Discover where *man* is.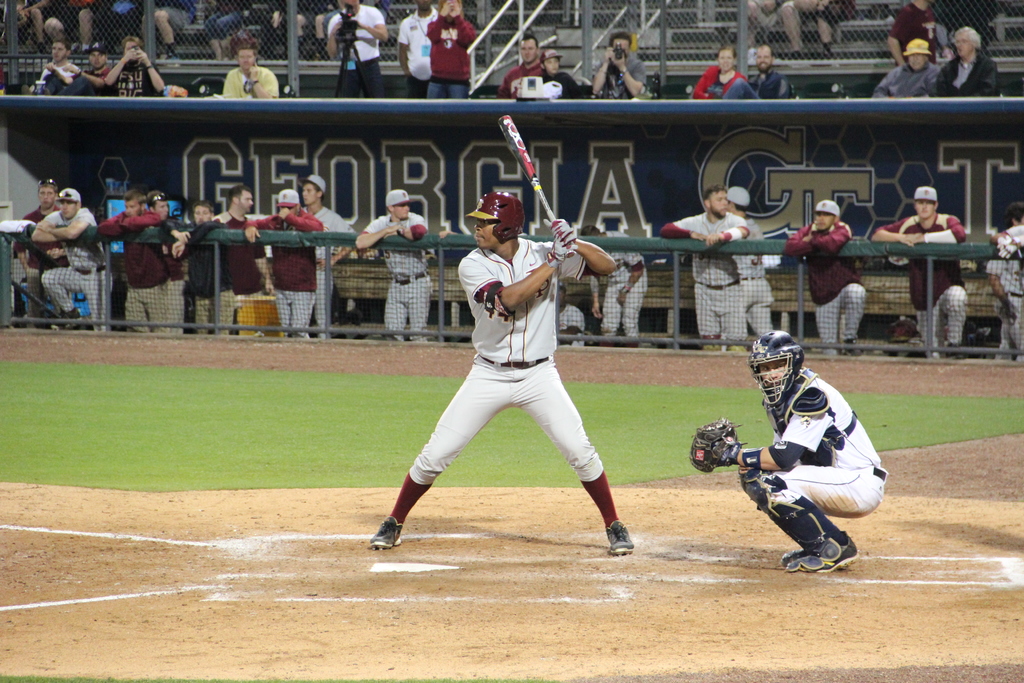
Discovered at x1=932, y1=0, x2=1000, y2=43.
